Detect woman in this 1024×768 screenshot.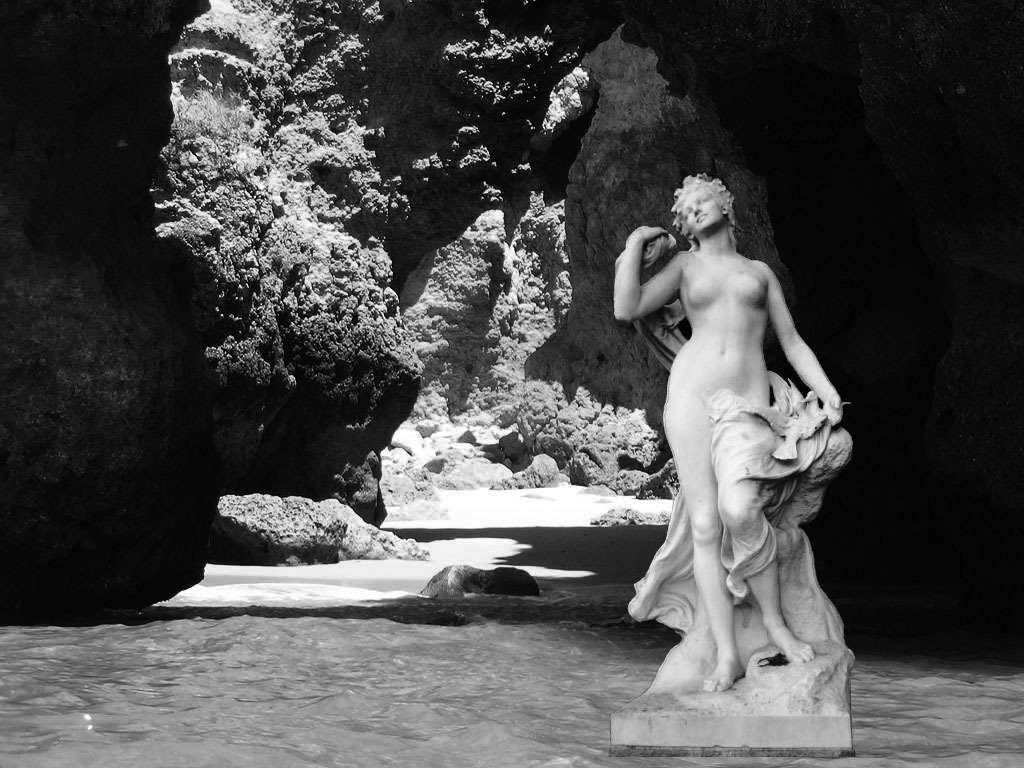
Detection: [613, 165, 847, 695].
